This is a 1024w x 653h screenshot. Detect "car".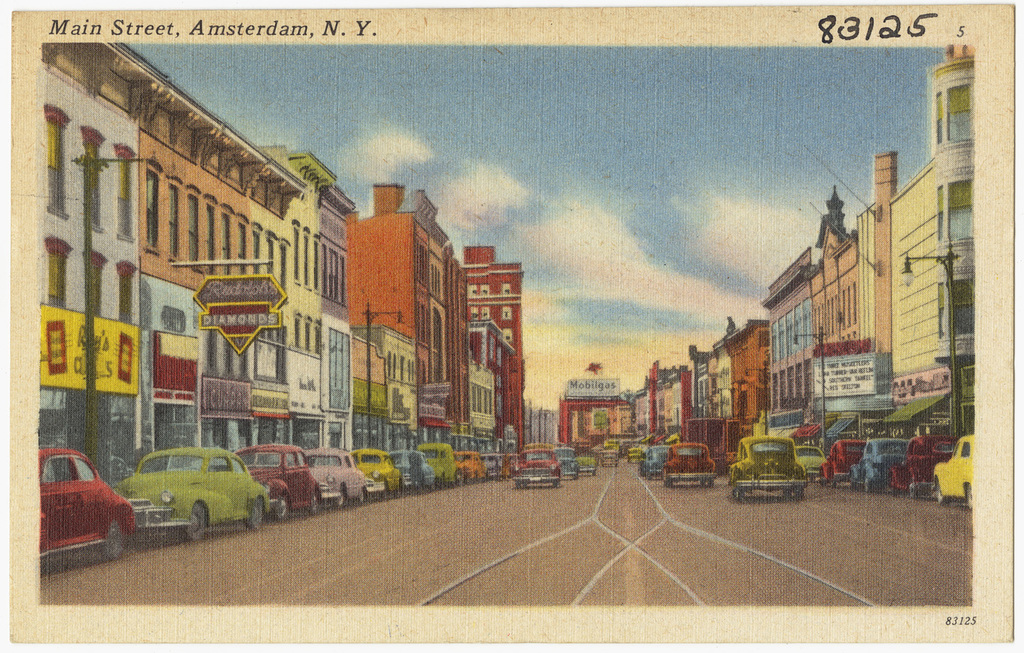
box=[819, 440, 866, 487].
